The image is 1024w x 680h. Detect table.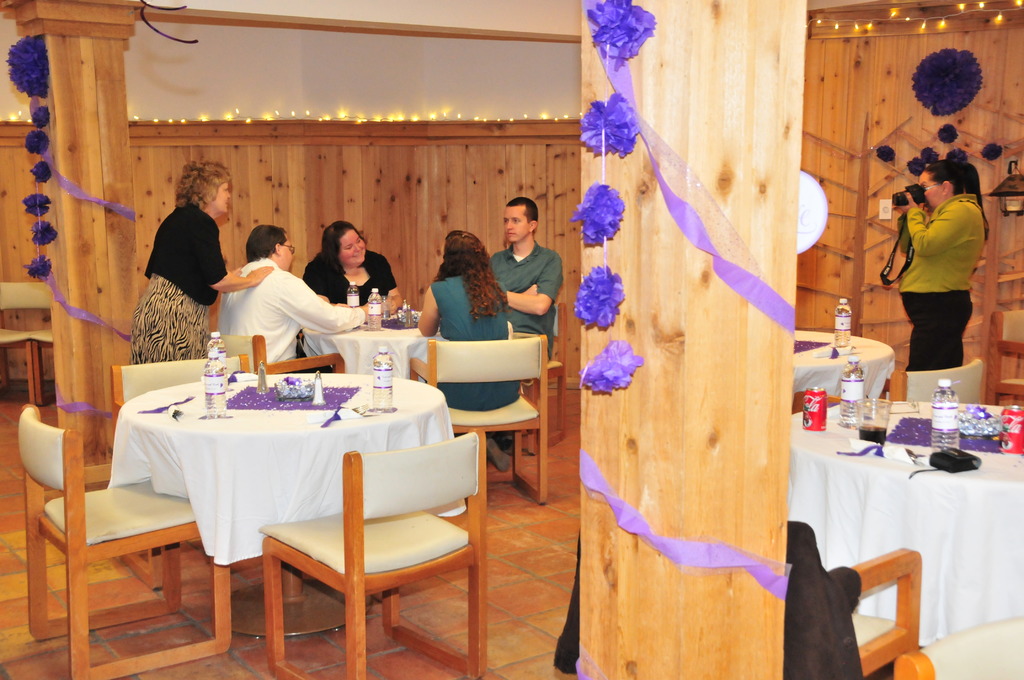
Detection: 787/404/1023/646.
